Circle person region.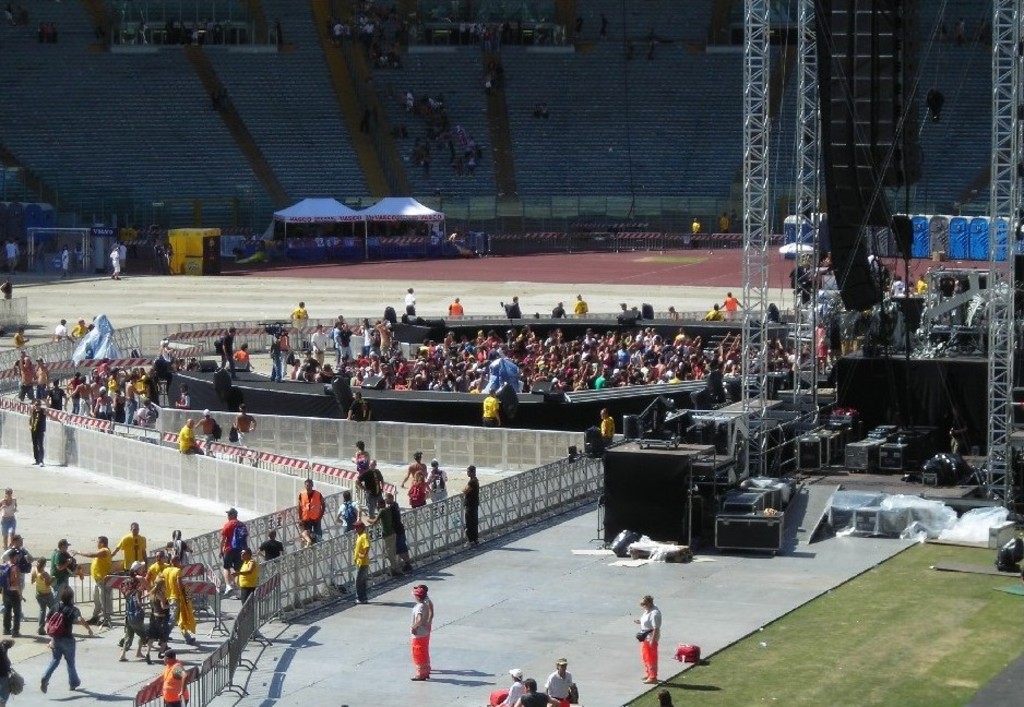
Region: <box>765,300,778,320</box>.
